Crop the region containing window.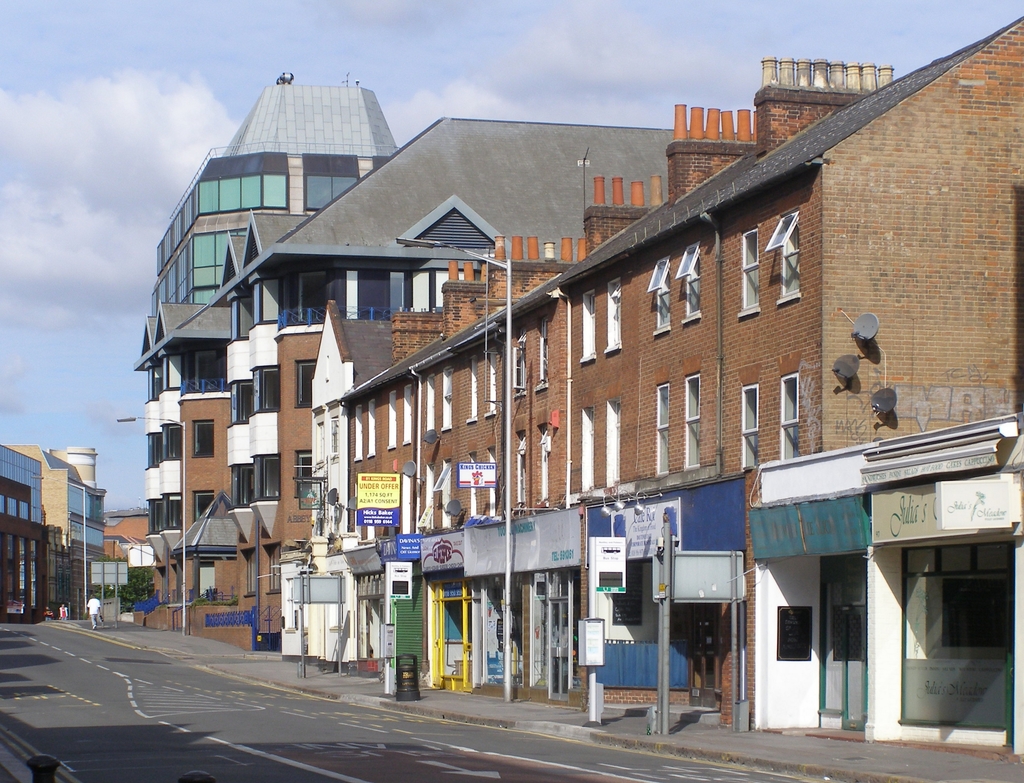
Crop region: select_region(422, 465, 436, 530).
